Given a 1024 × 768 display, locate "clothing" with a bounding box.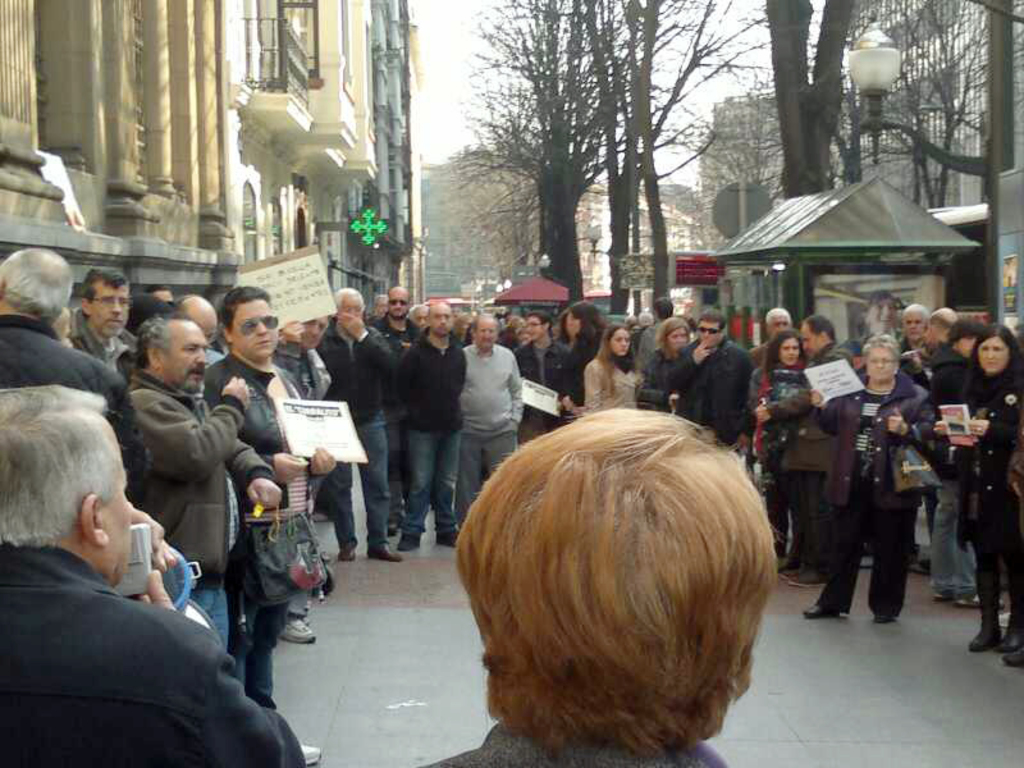
Located: {"x1": 207, "y1": 344, "x2": 225, "y2": 361}.
